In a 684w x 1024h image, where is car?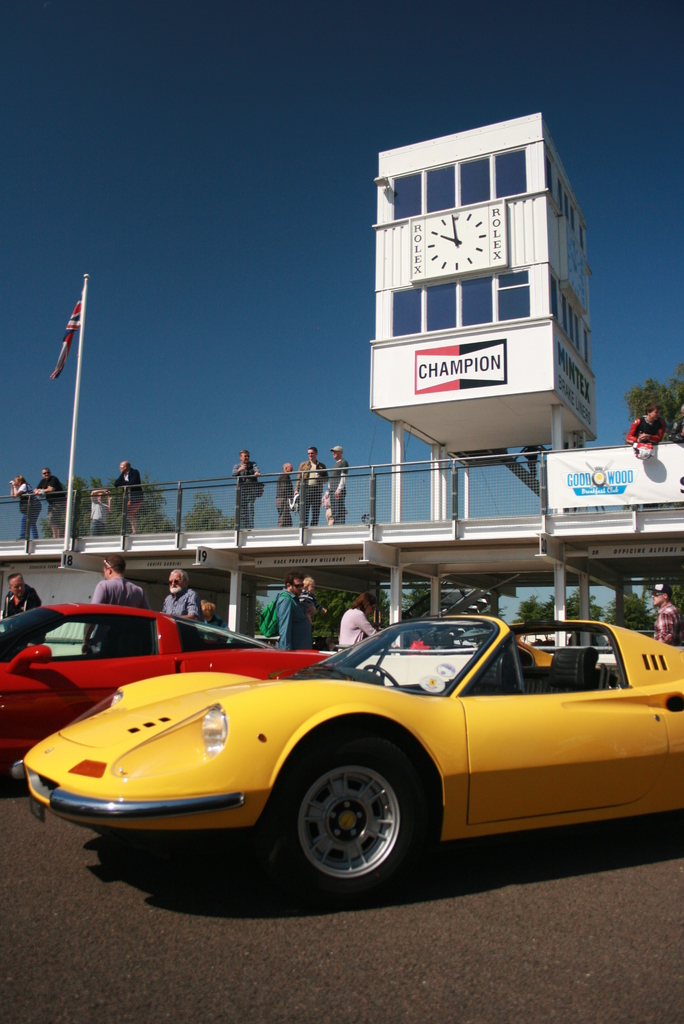
bbox=(16, 612, 683, 903).
